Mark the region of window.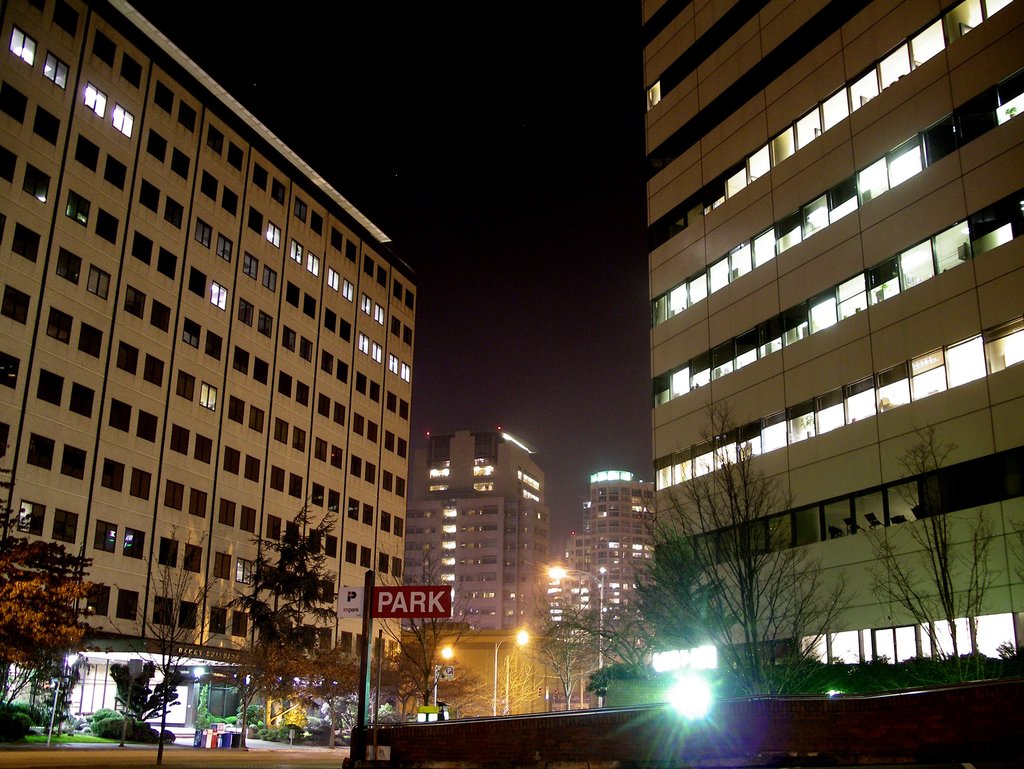
Region: rect(233, 615, 249, 635).
